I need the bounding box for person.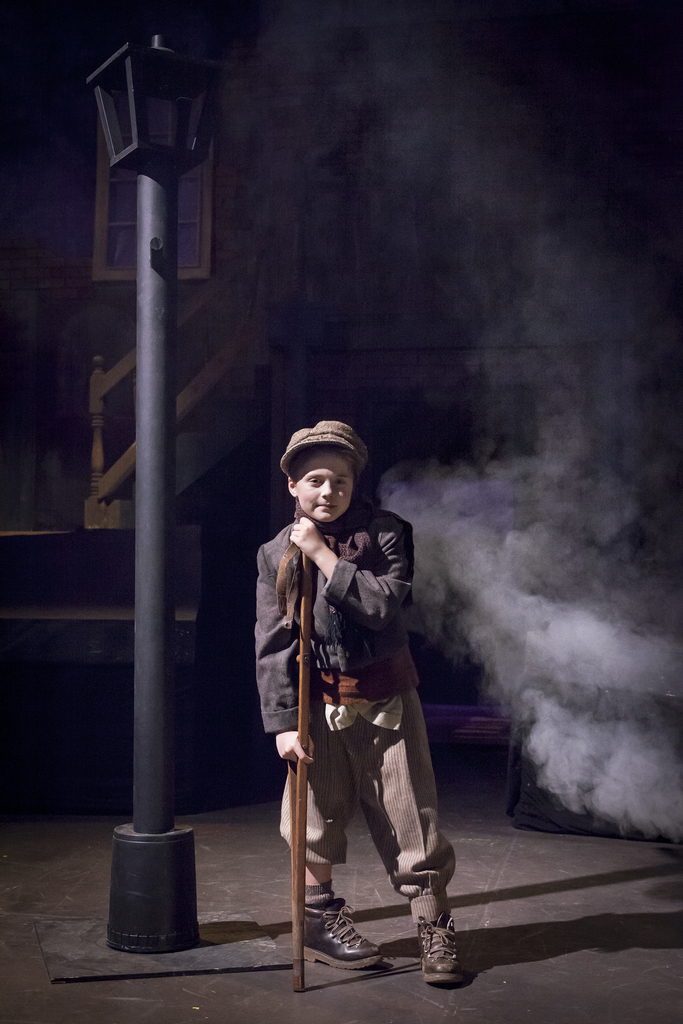
Here it is: rect(249, 419, 456, 992).
